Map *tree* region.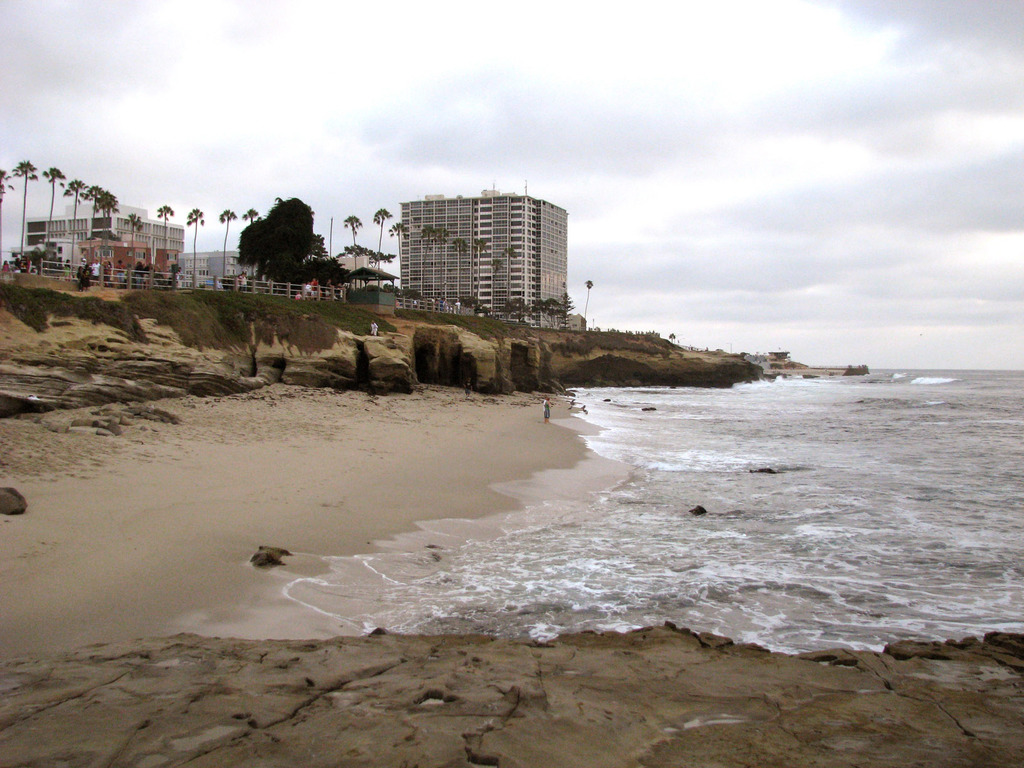
Mapped to box(452, 239, 467, 308).
